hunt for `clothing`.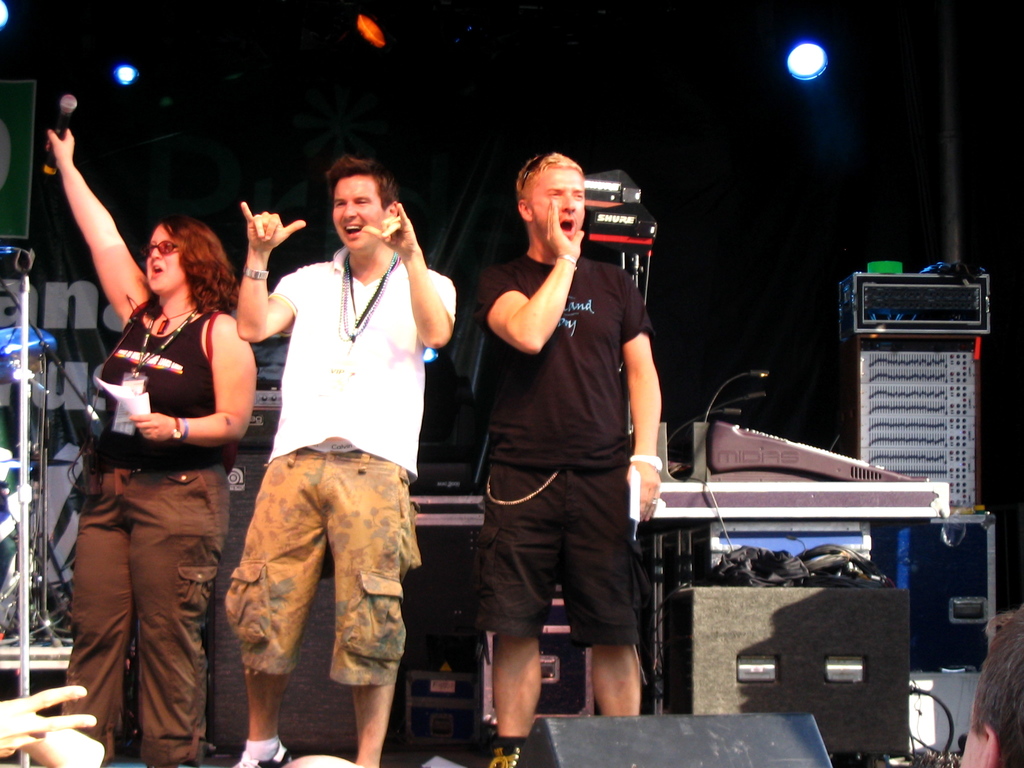
Hunted down at [left=221, top=235, right=424, bottom=684].
